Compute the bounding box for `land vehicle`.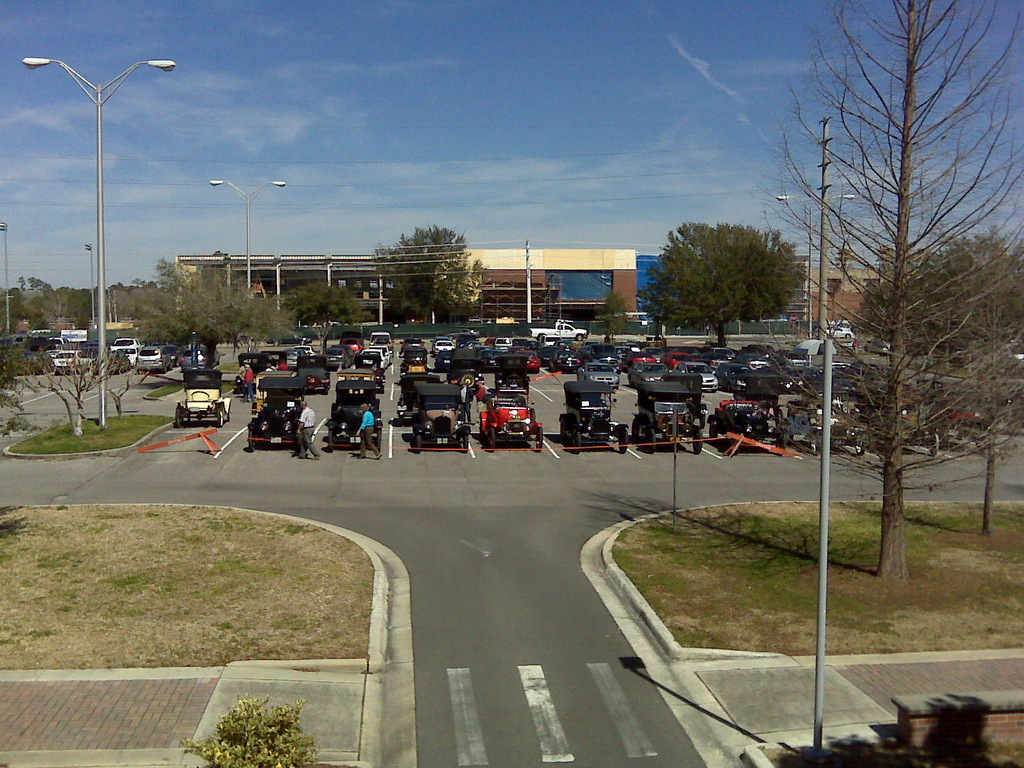
bbox(401, 335, 423, 355).
